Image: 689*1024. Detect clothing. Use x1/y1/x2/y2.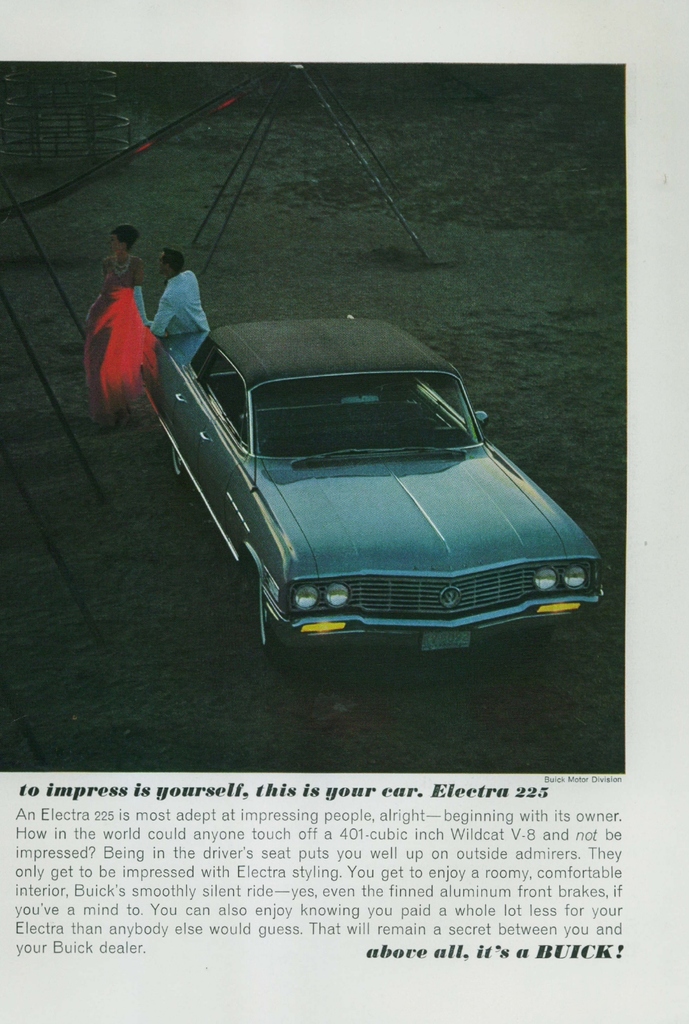
149/269/210/326.
